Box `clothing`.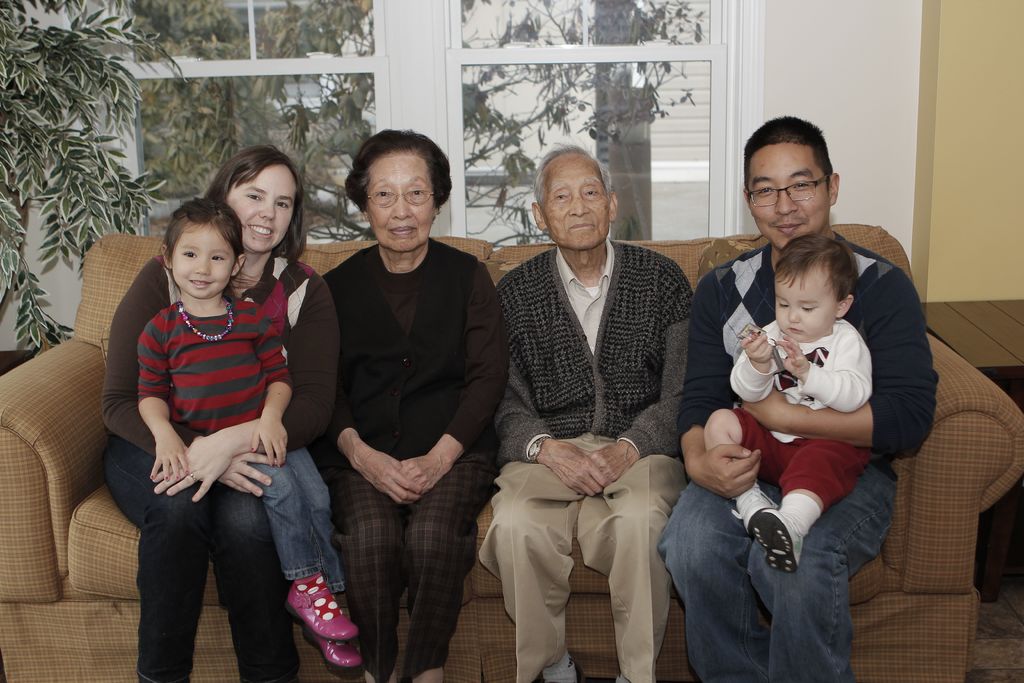
BBox(730, 320, 873, 511).
